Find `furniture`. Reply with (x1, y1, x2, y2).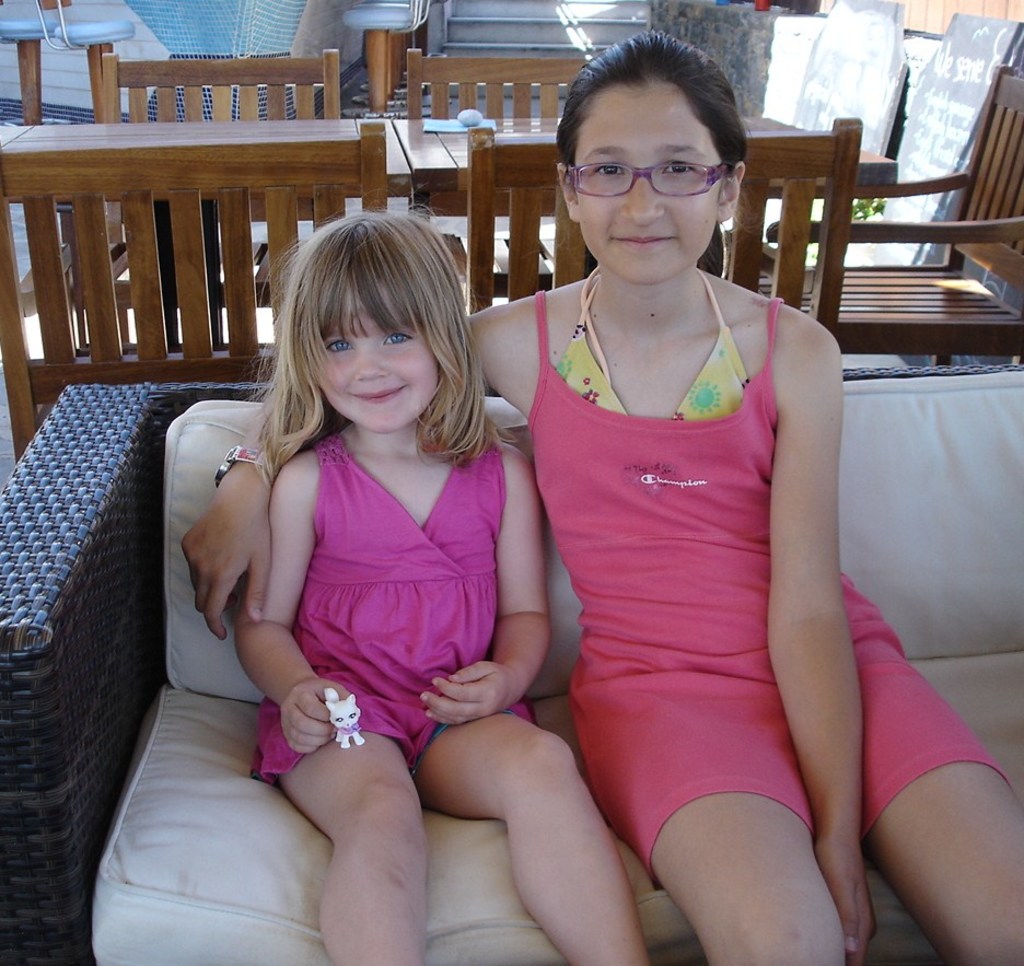
(394, 119, 899, 222).
